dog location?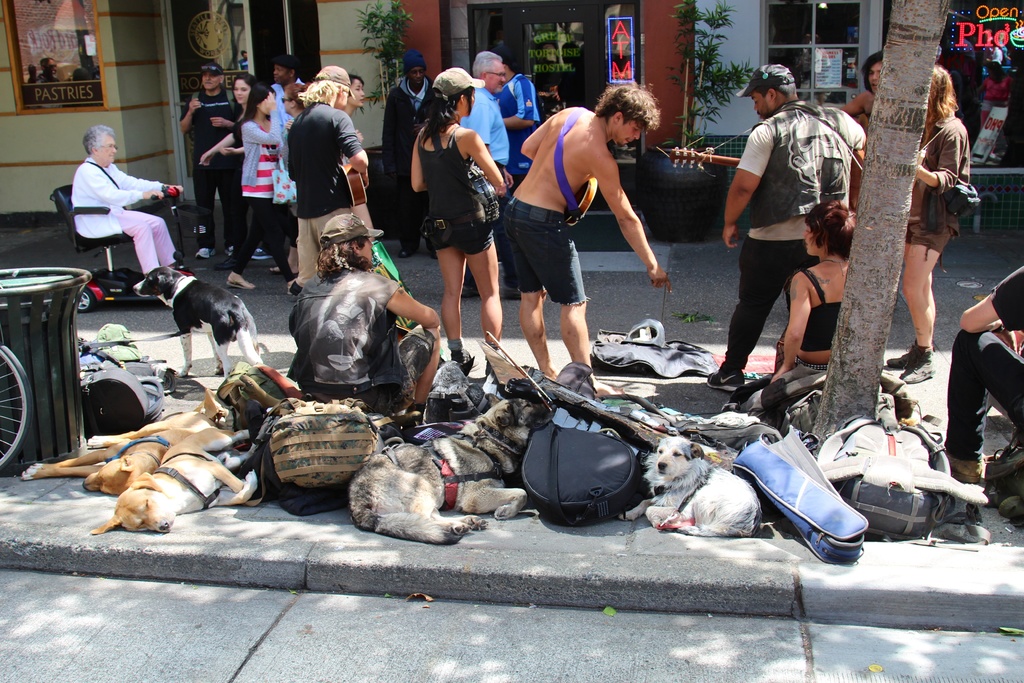
Rect(342, 394, 547, 549)
